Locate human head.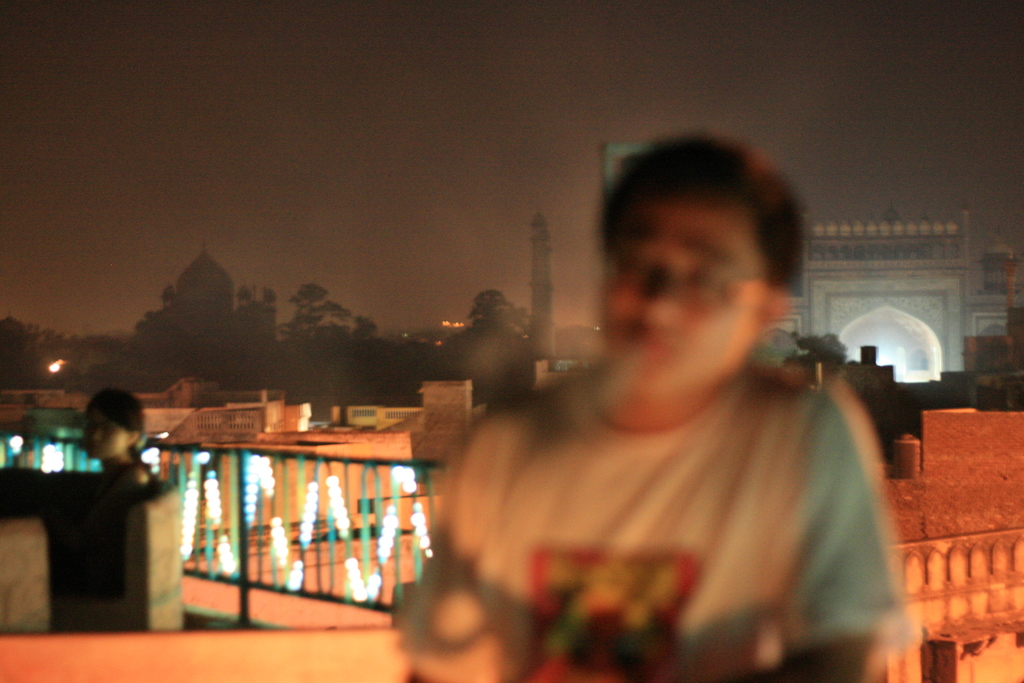
Bounding box: (81,387,146,459).
